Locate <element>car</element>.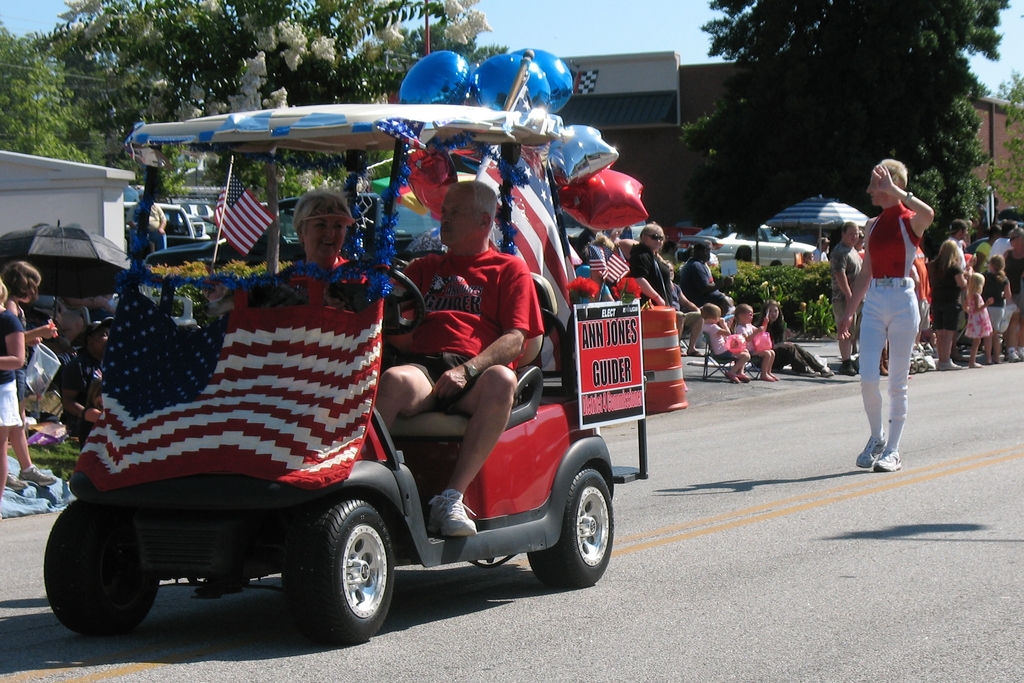
Bounding box: [674,220,820,273].
